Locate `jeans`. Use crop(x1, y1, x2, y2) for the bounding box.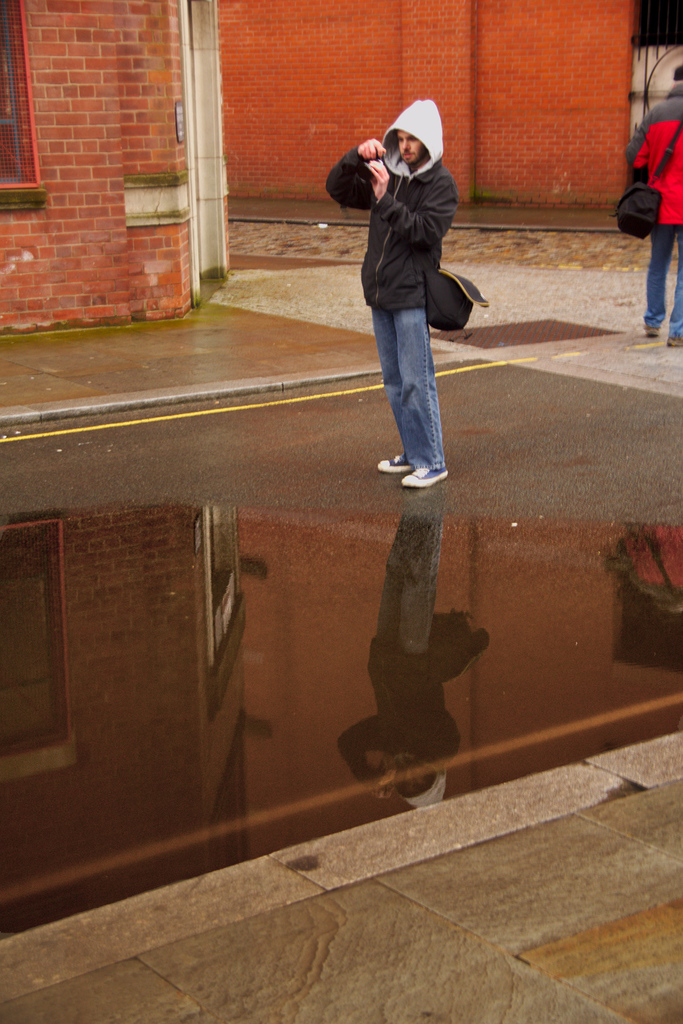
crop(643, 230, 682, 342).
